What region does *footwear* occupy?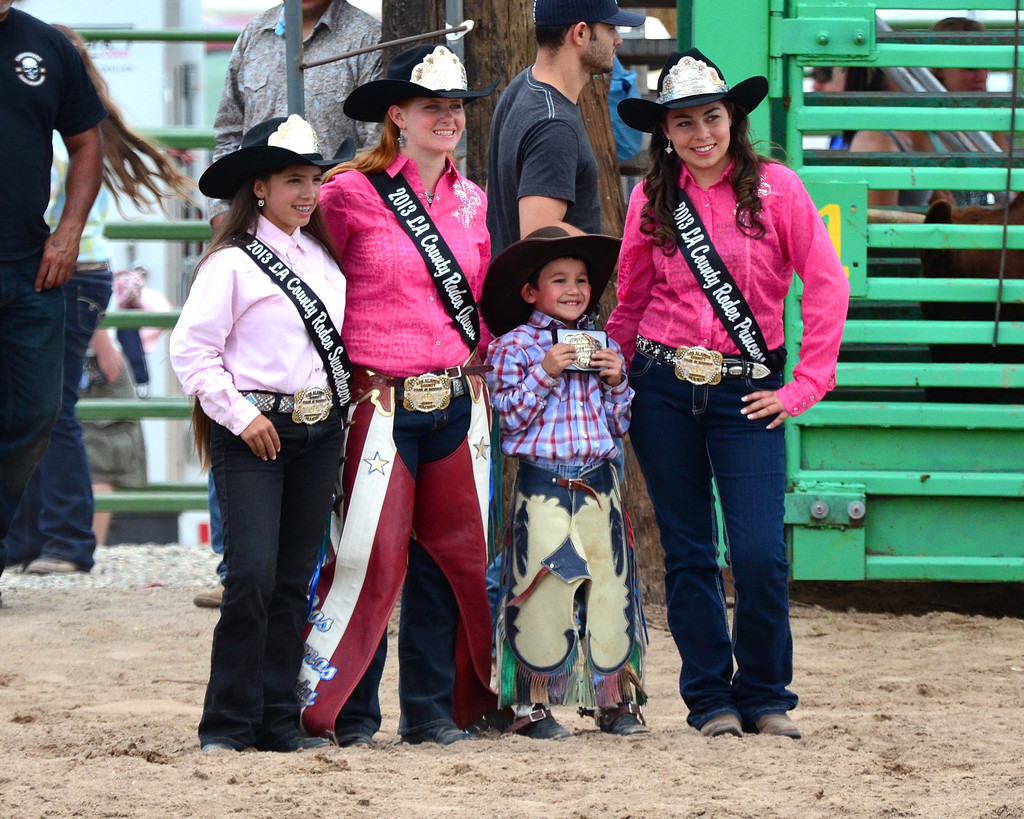
204 731 250 754.
